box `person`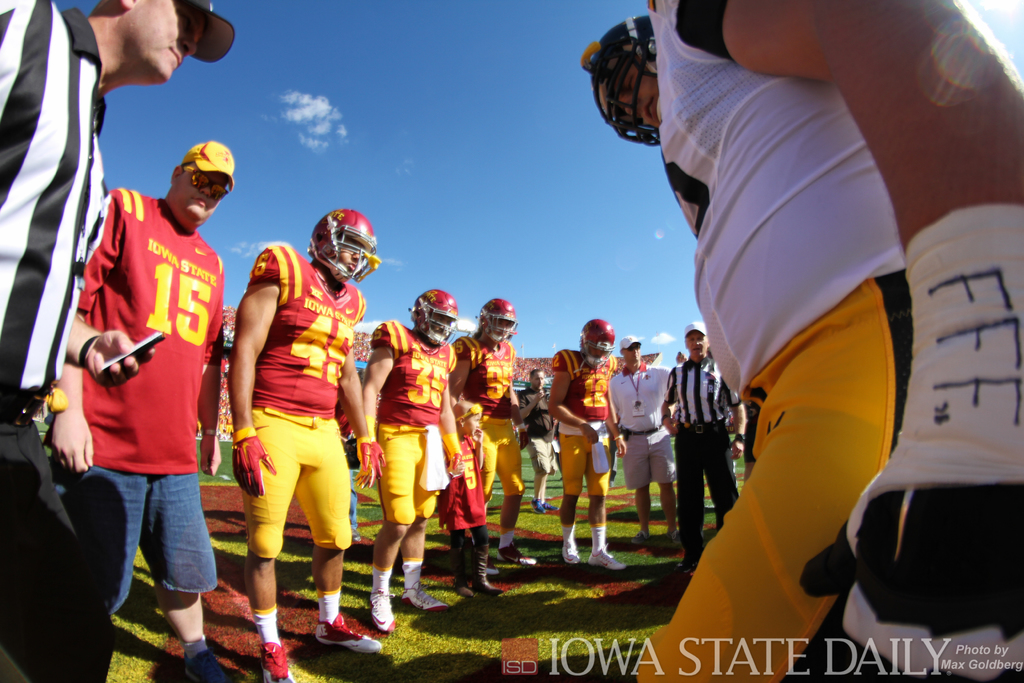
rect(655, 312, 751, 581)
